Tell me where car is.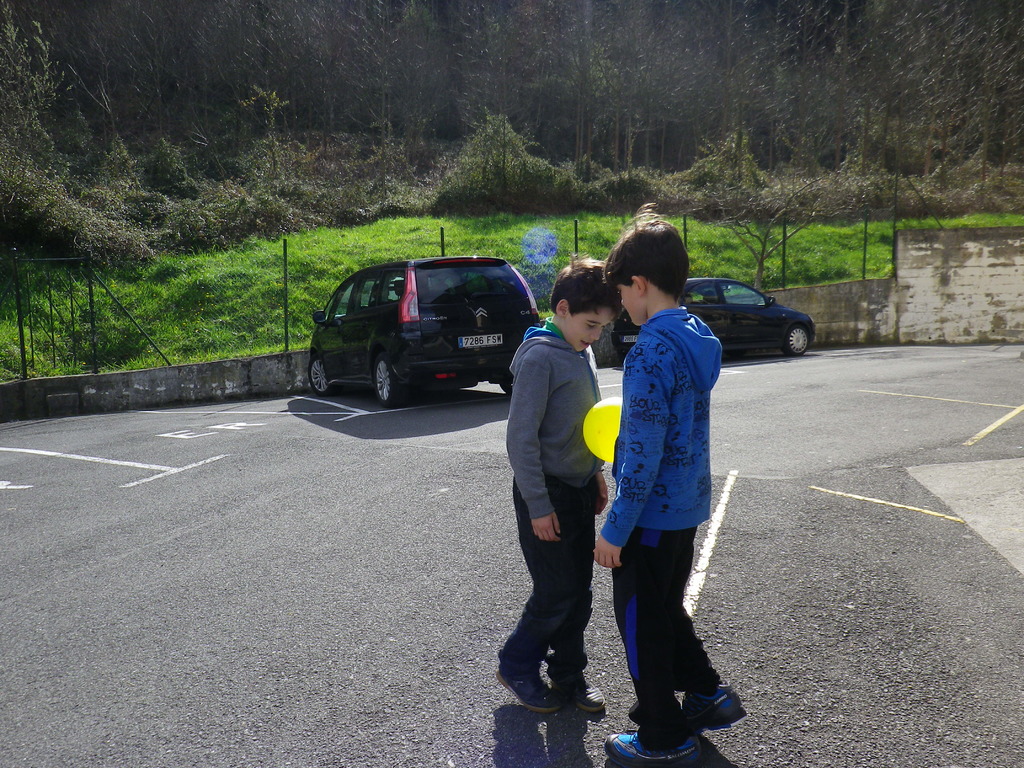
car is at 303, 256, 541, 405.
